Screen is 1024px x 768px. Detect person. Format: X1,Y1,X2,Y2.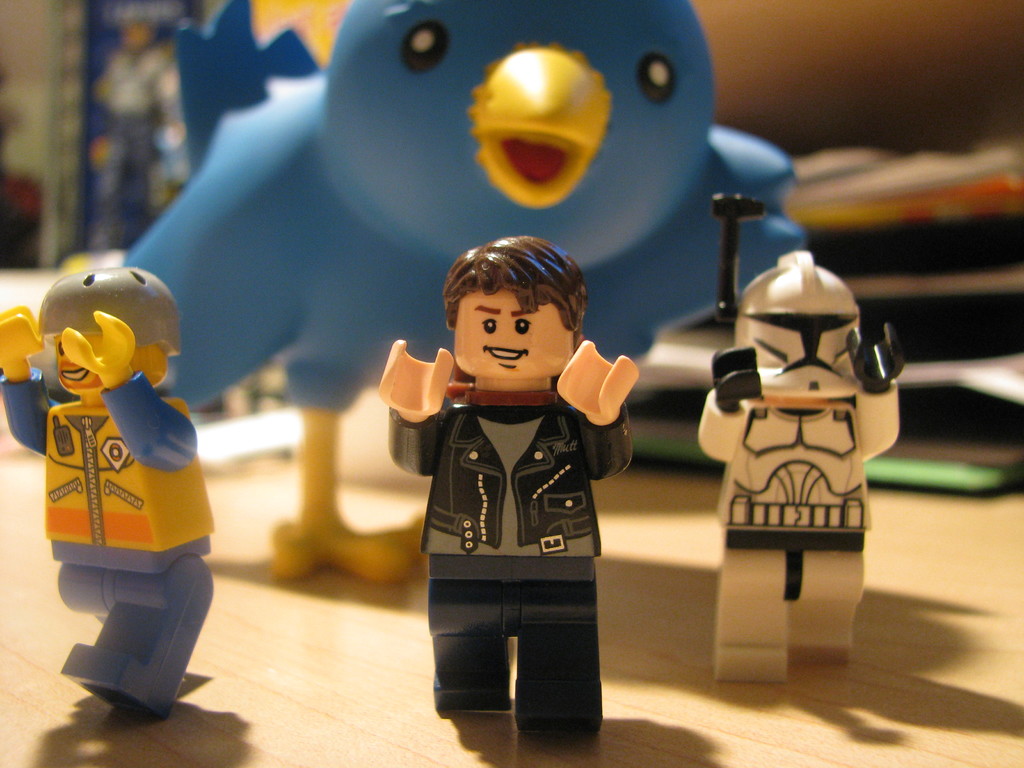
696,195,898,675.
